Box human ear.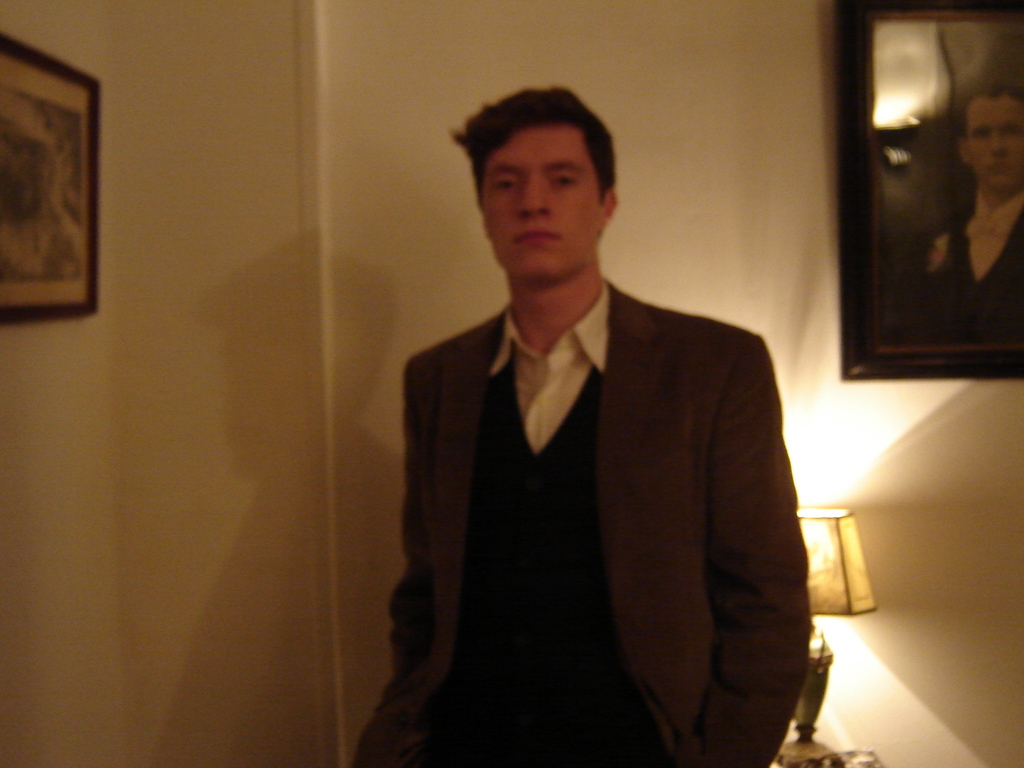
box(600, 186, 618, 233).
